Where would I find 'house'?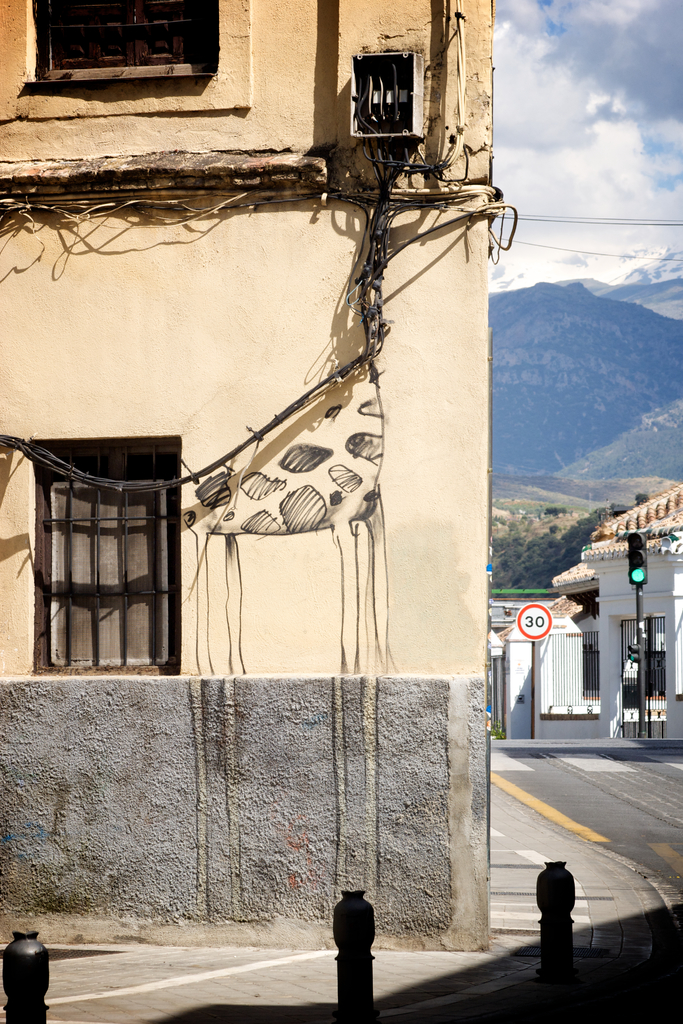
At Rect(0, 0, 504, 958).
